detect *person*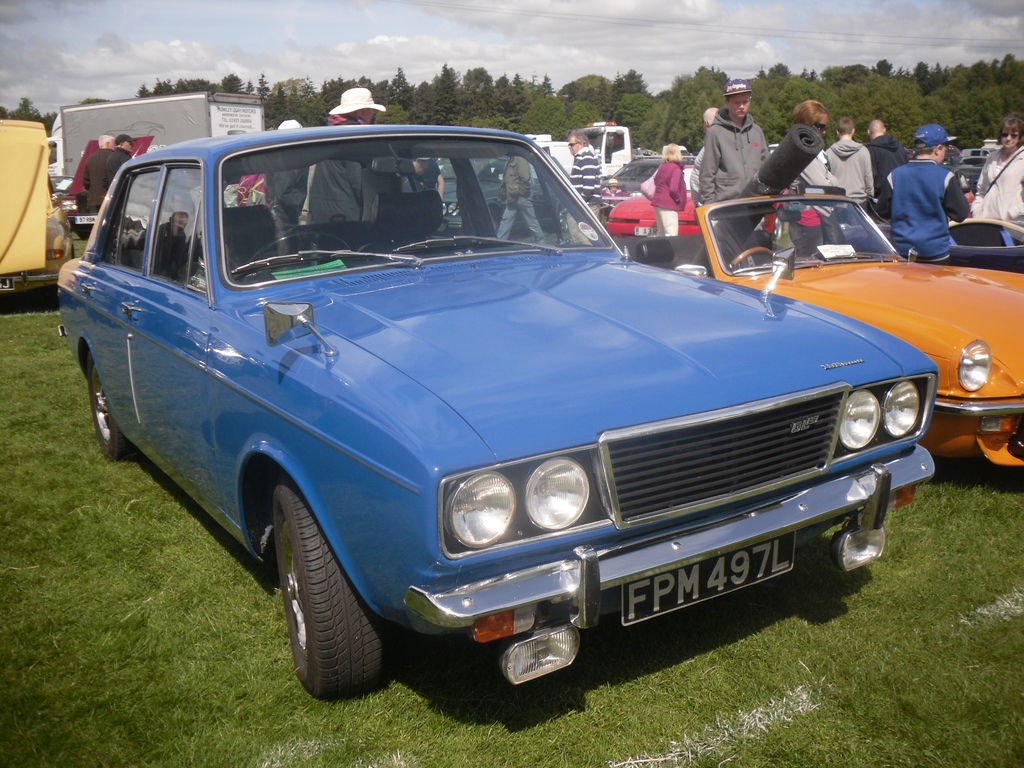
<box>969,105,1023,232</box>
